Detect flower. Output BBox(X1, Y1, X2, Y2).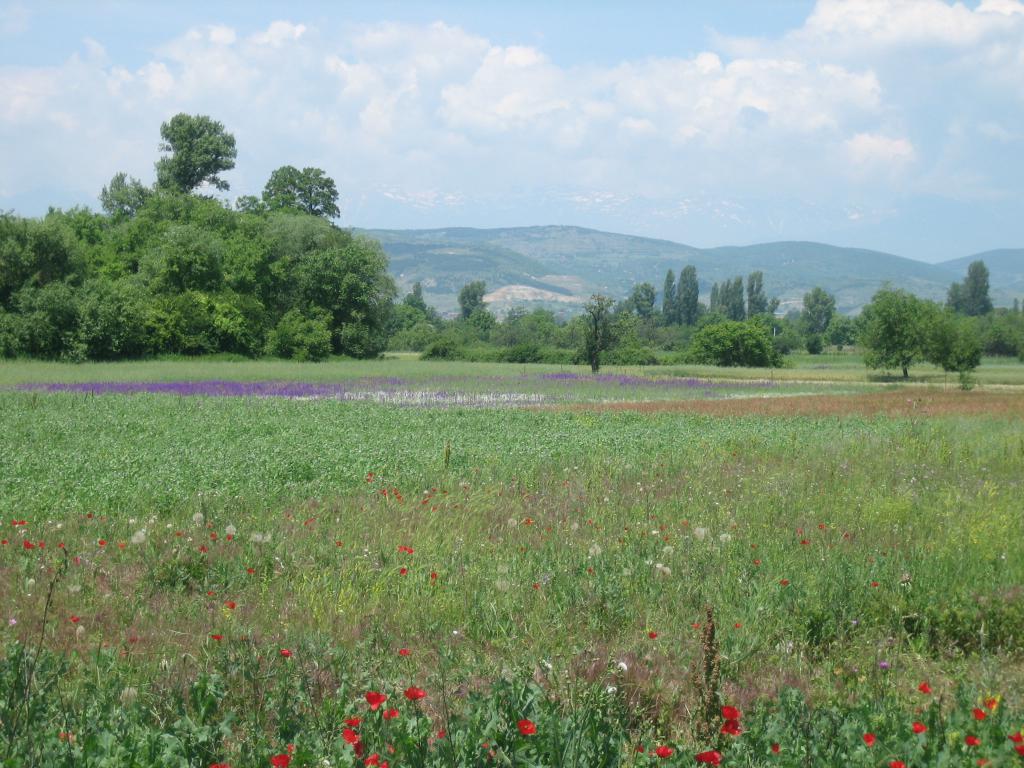
BBox(1, 538, 10, 548).
